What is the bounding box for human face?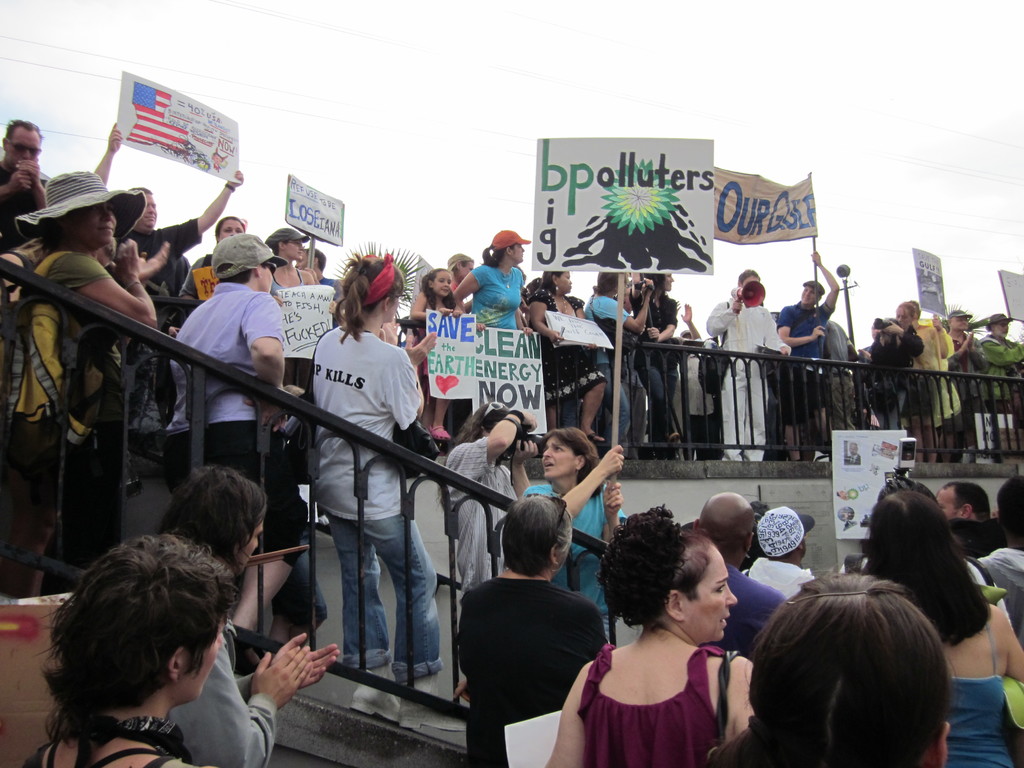
locate(929, 483, 956, 518).
